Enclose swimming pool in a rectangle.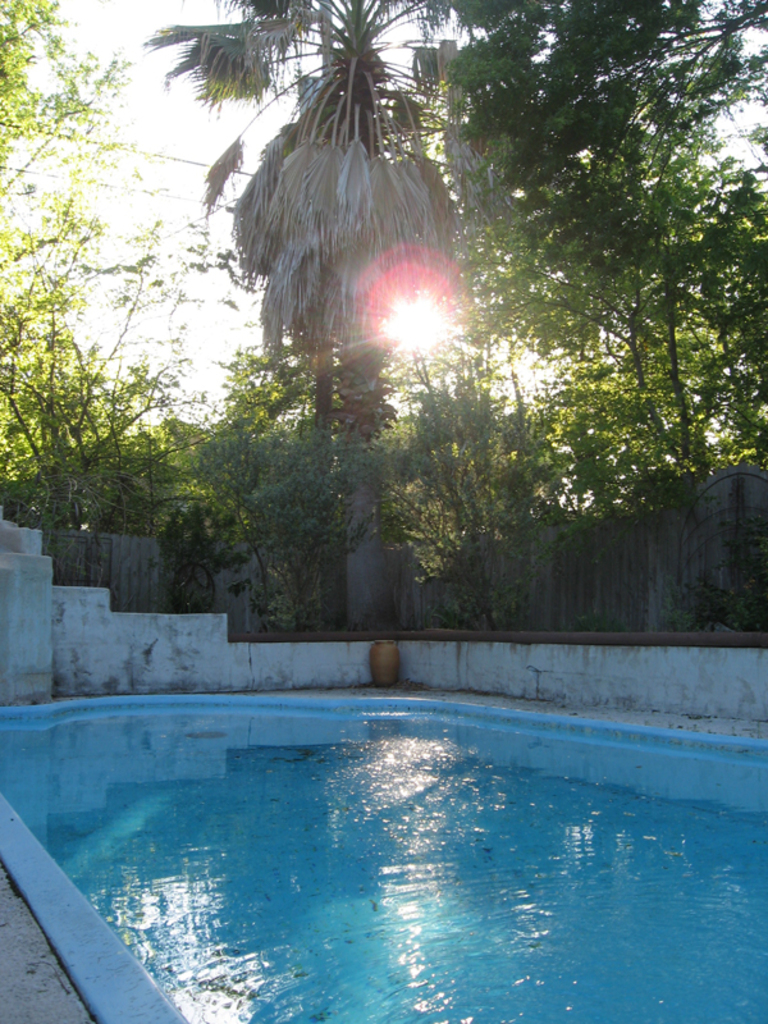
<box>0,600,767,1015</box>.
